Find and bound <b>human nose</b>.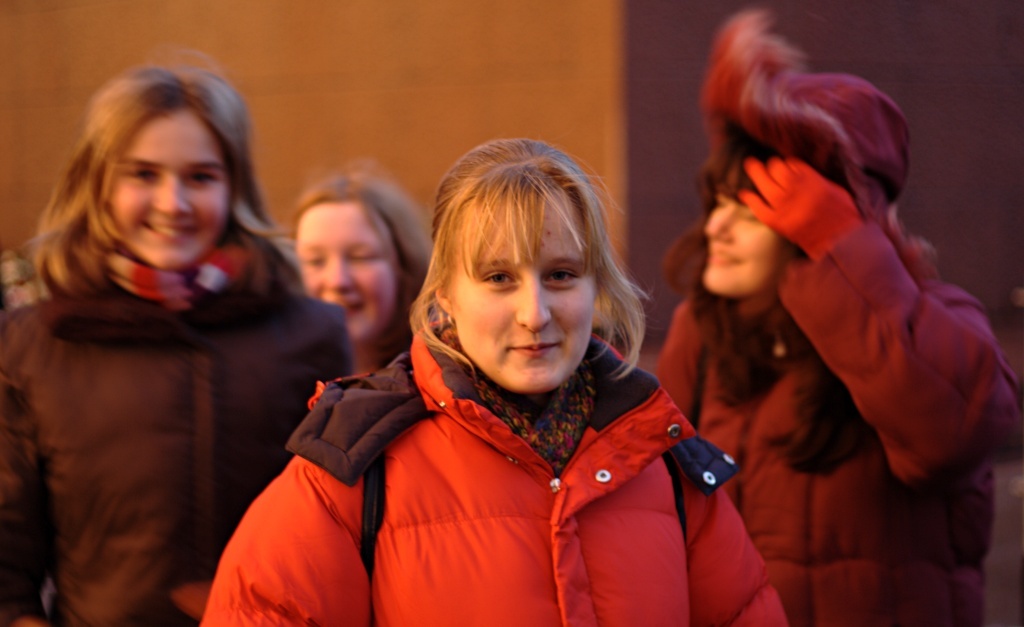
Bound: (left=156, top=171, right=191, bottom=218).
